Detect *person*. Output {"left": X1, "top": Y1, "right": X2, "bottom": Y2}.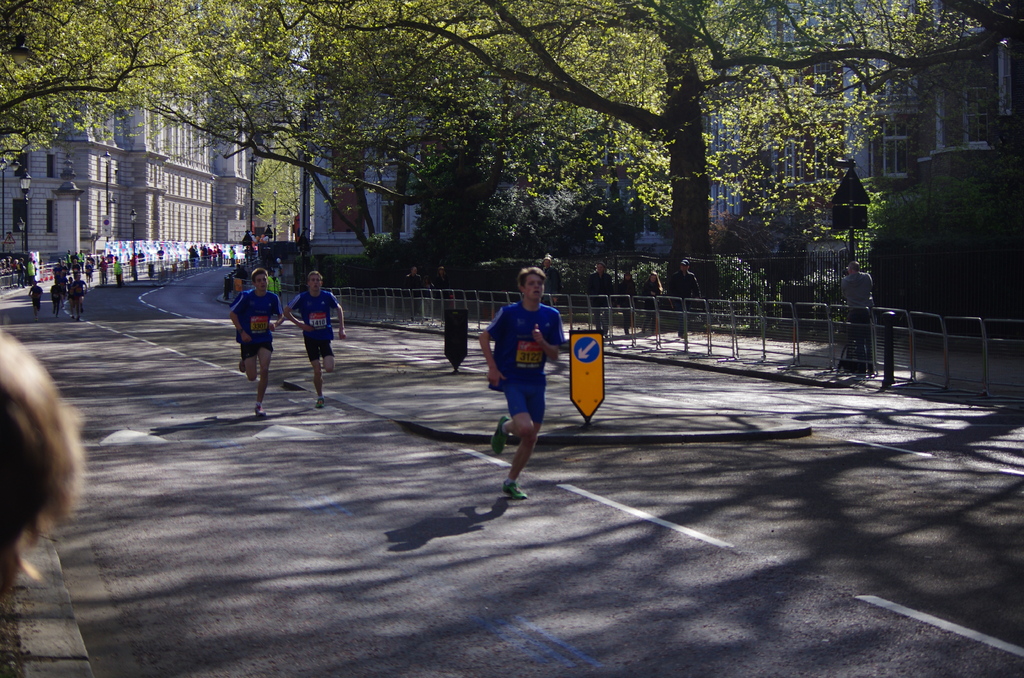
{"left": 161, "top": 248, "right": 166, "bottom": 270}.
